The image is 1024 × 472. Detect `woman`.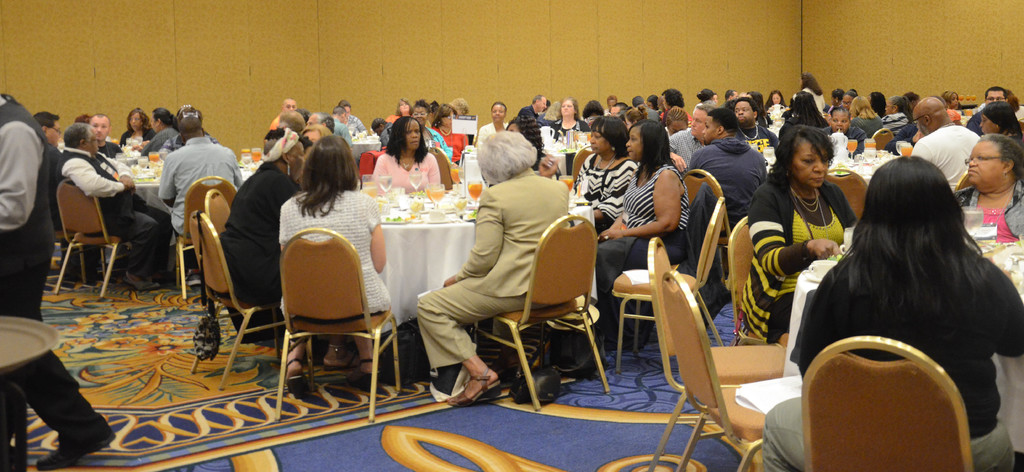
Detection: detection(437, 108, 473, 167).
